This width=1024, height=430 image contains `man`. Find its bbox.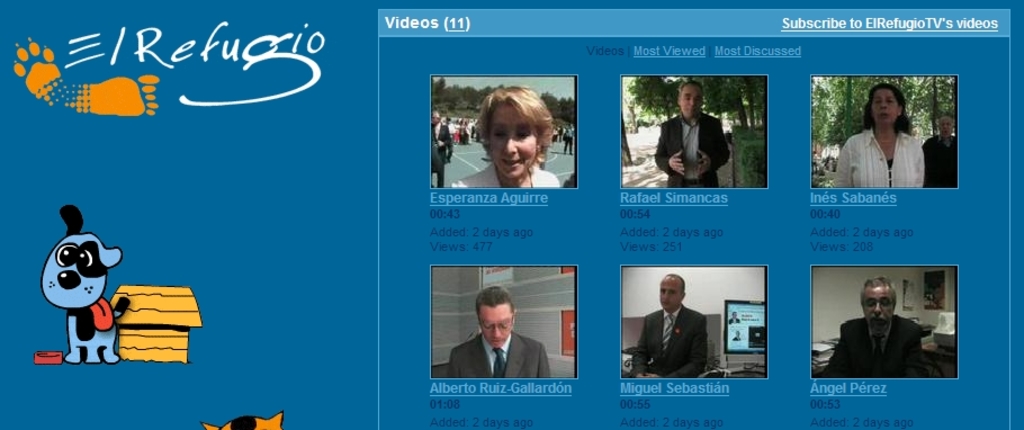
locate(430, 109, 455, 188).
